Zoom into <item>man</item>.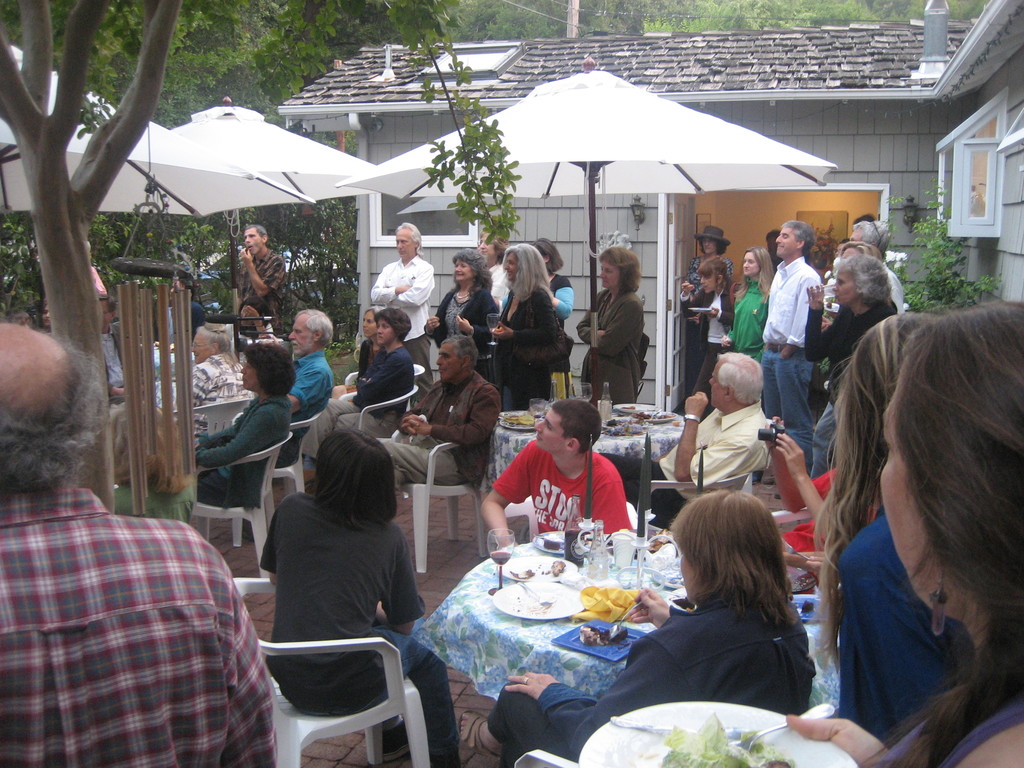
Zoom target: select_region(761, 221, 815, 474).
